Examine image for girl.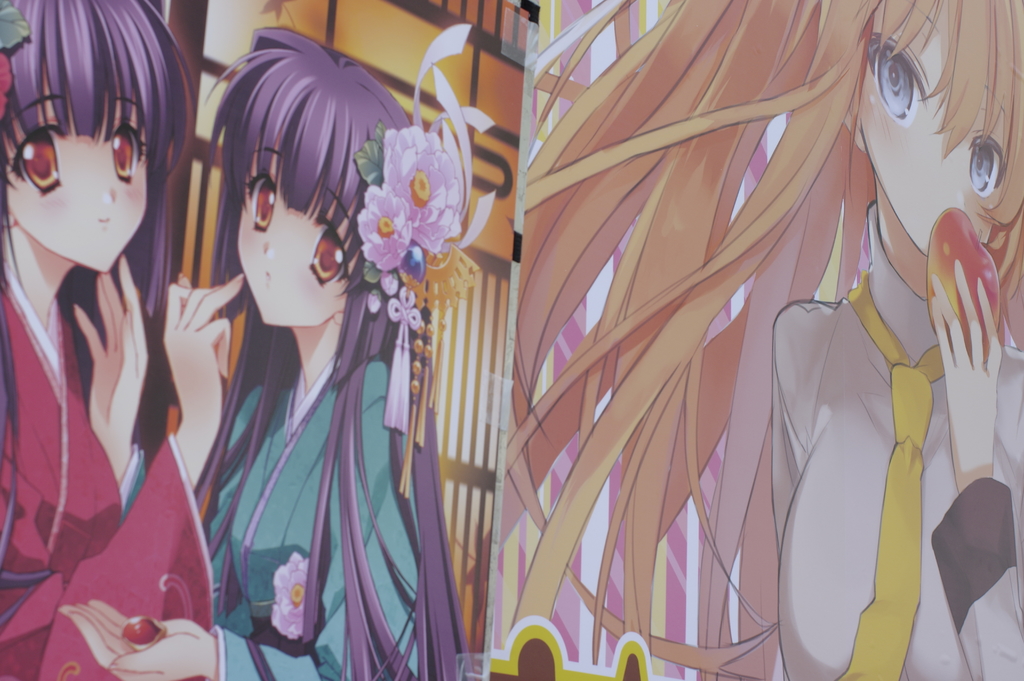
Examination result: (0,0,199,680).
